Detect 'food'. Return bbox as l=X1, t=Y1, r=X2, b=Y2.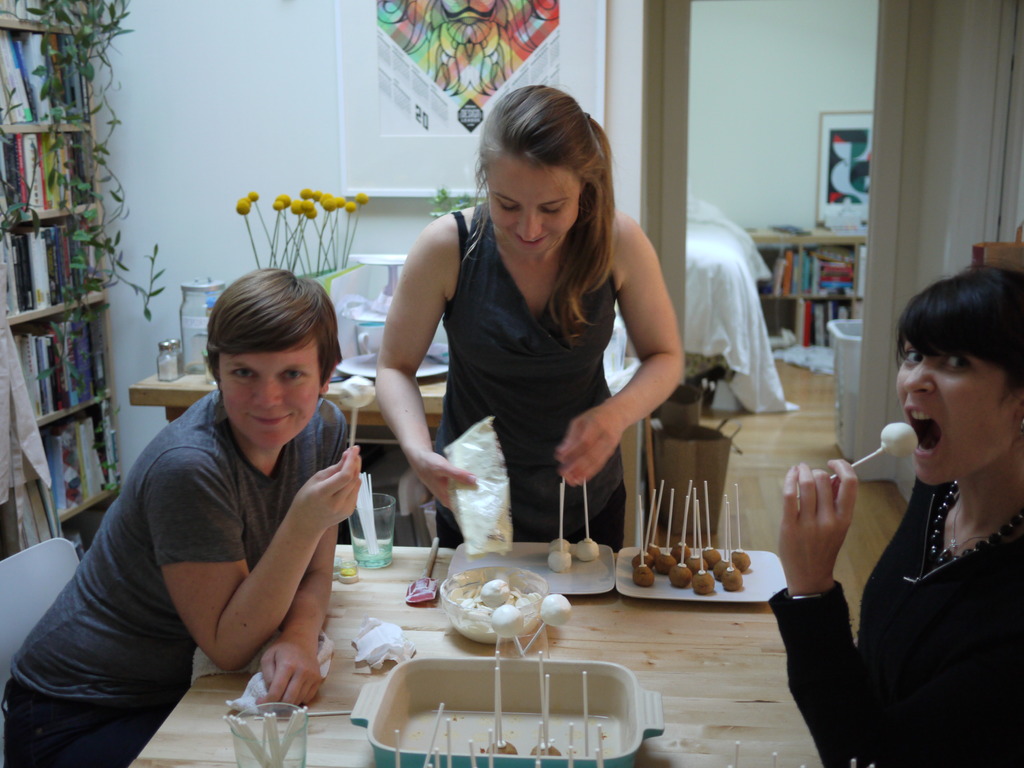
l=644, t=543, r=661, b=557.
